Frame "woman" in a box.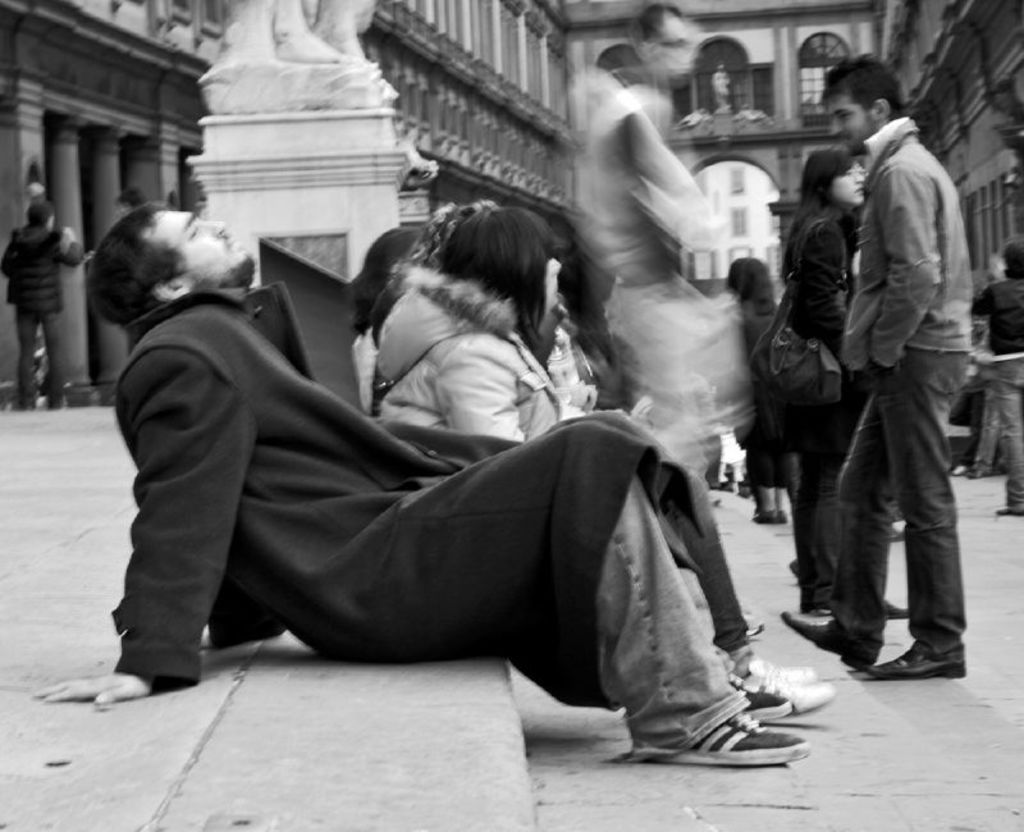
pyautogui.locateOnScreen(759, 154, 863, 625).
